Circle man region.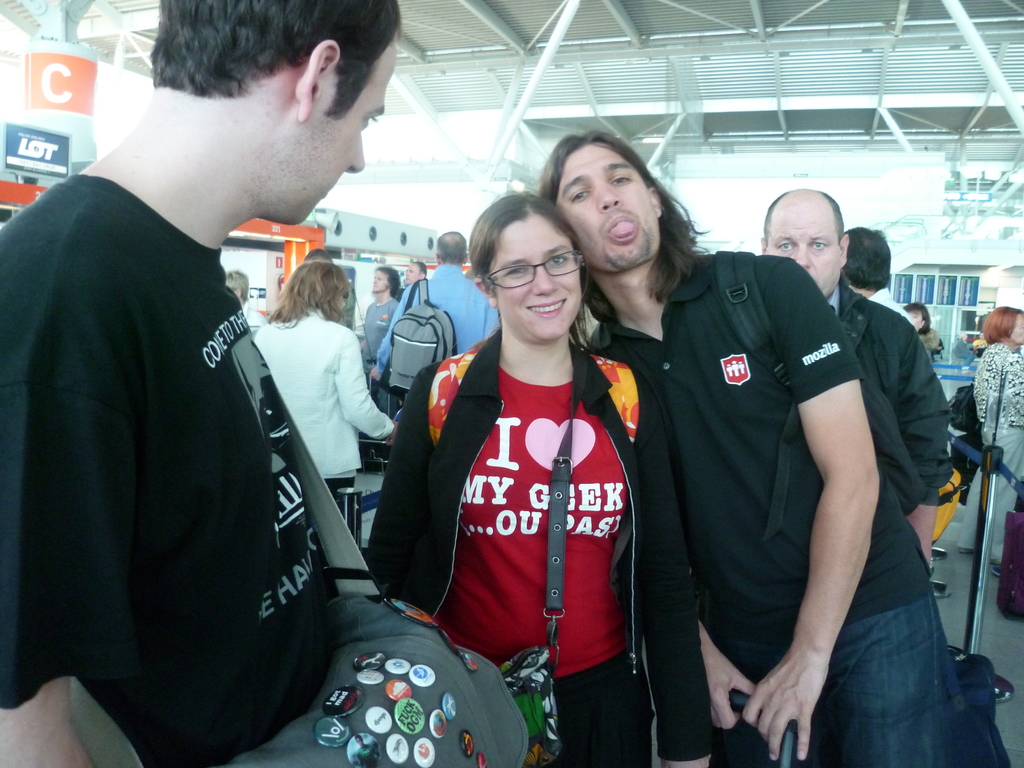
Region: select_region(0, 0, 403, 767).
